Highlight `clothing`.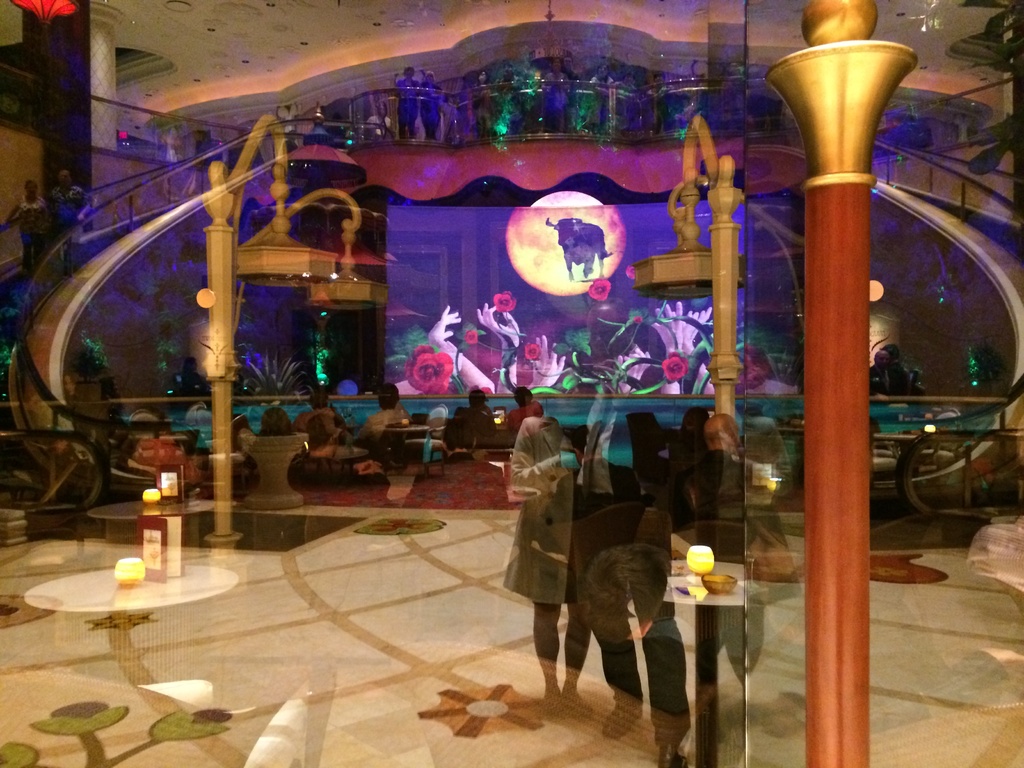
Highlighted region: <bbox>508, 393, 592, 679</bbox>.
